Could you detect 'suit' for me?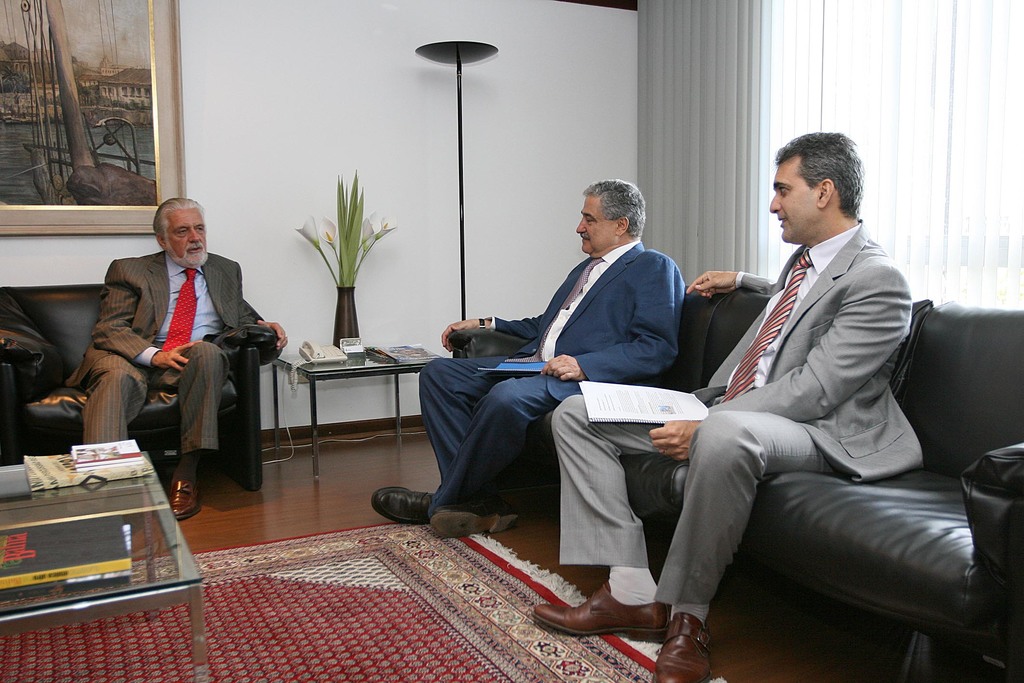
Detection result: bbox=[416, 236, 685, 521].
